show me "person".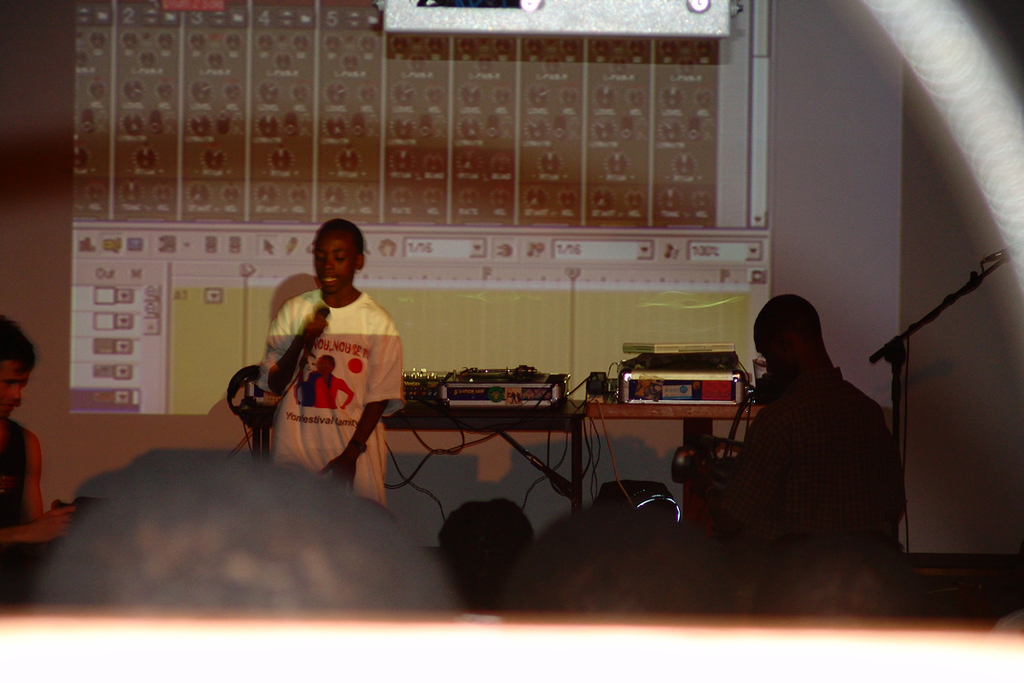
"person" is here: BBox(534, 504, 717, 628).
